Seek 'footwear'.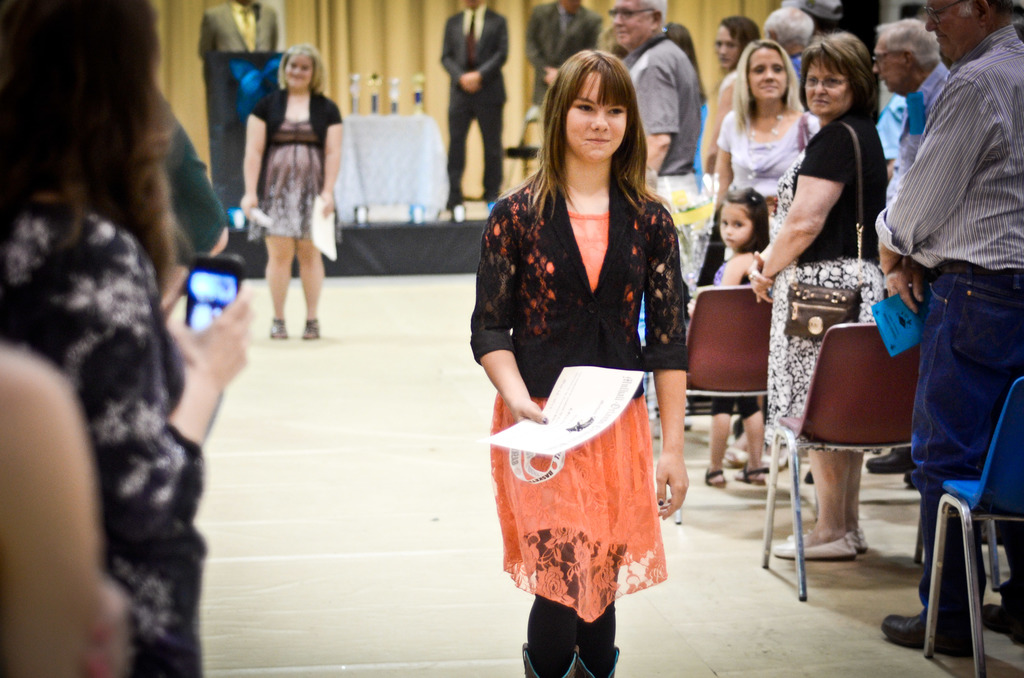
pyautogui.locateOnScreen(268, 315, 289, 341).
